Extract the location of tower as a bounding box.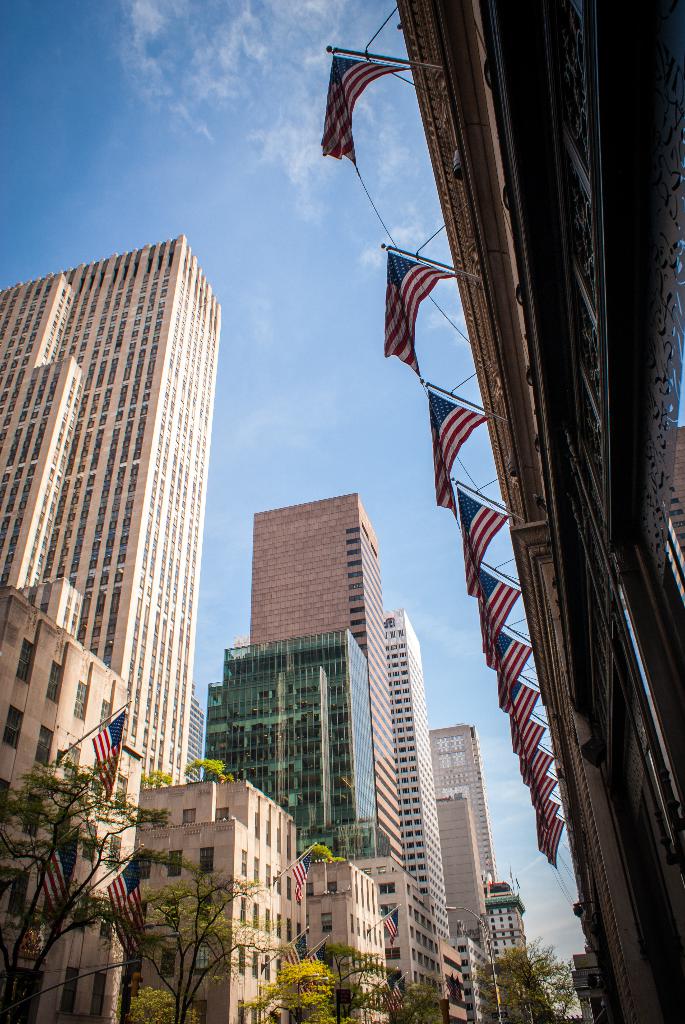
{"left": 398, "top": 1, "right": 684, "bottom": 1023}.
